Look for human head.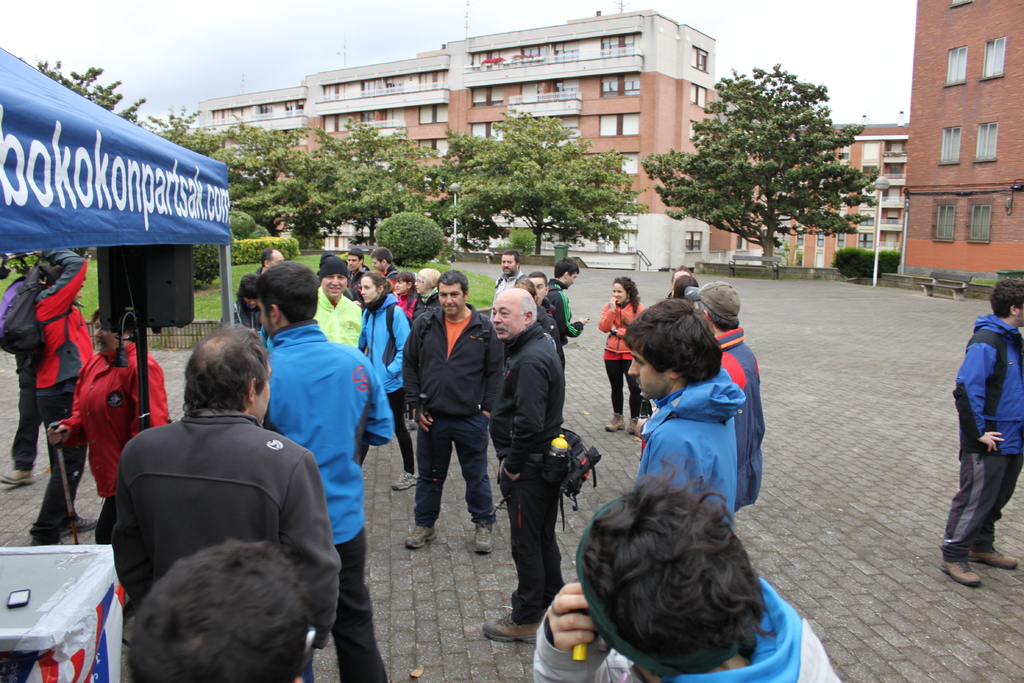
Found: [509,278,536,297].
